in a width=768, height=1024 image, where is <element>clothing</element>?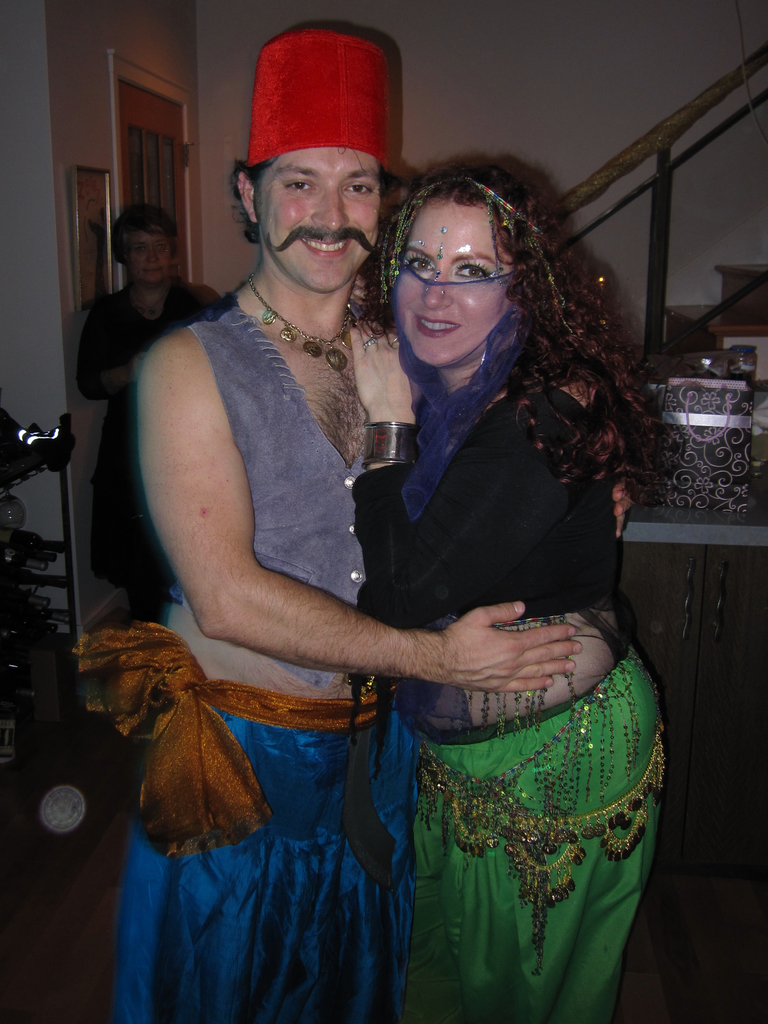
box=[352, 354, 660, 967].
